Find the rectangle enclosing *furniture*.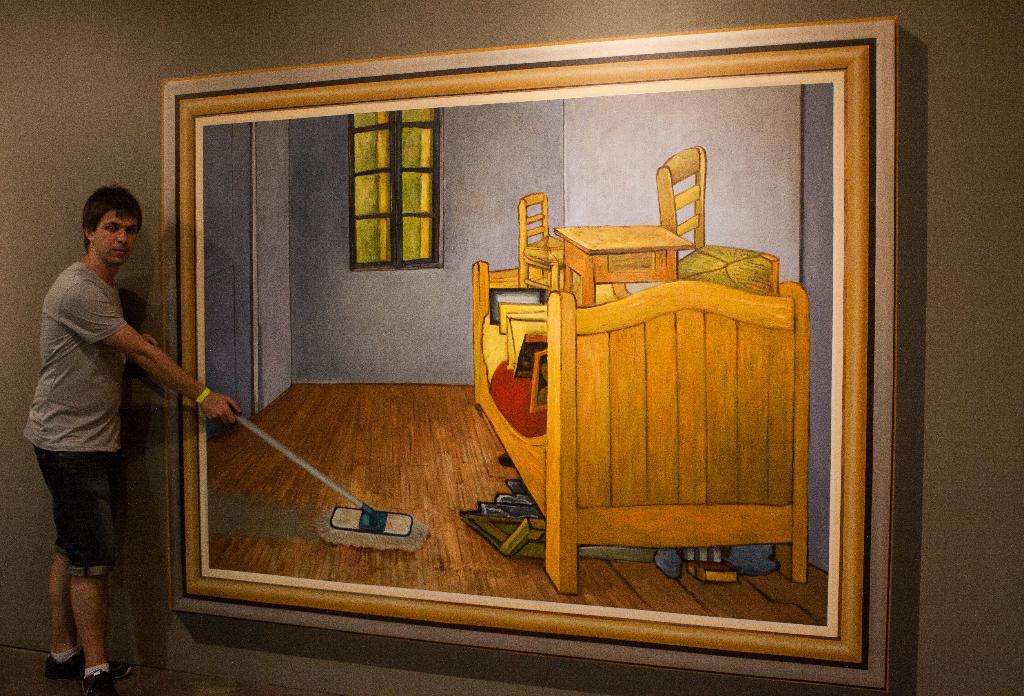
<box>654,148,707,246</box>.
